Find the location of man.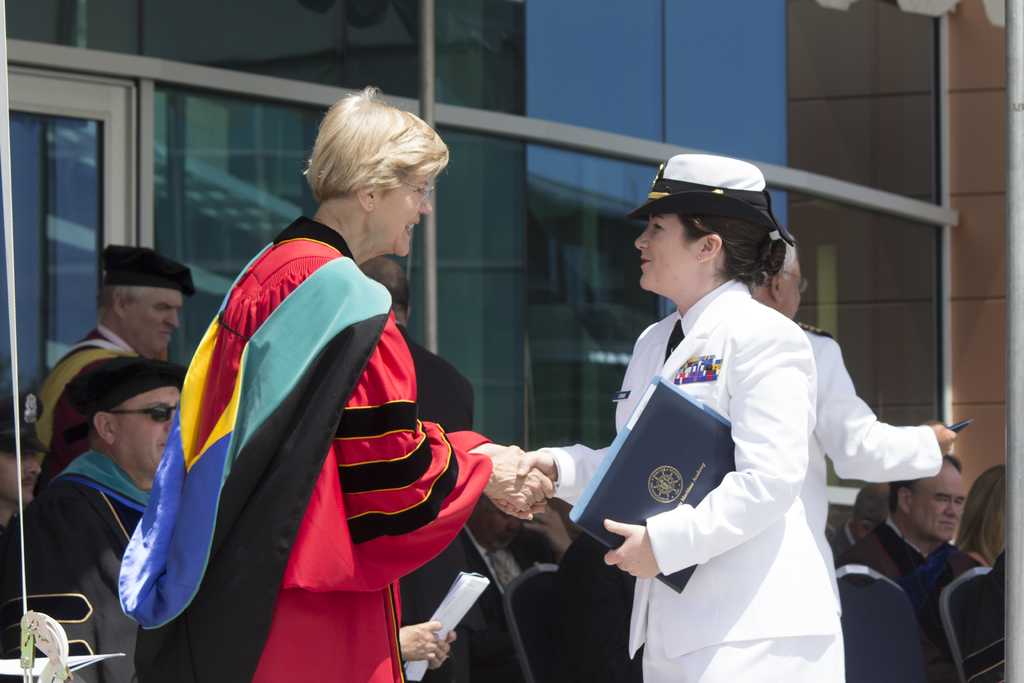
Location: 0,393,50,530.
